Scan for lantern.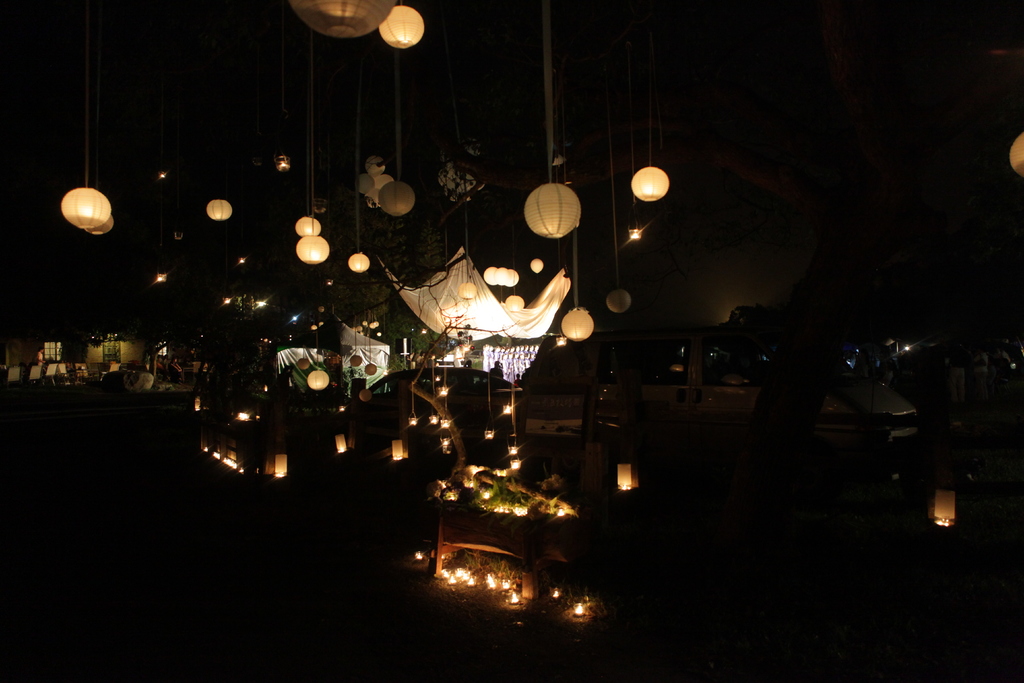
Scan result: 294,213,321,238.
